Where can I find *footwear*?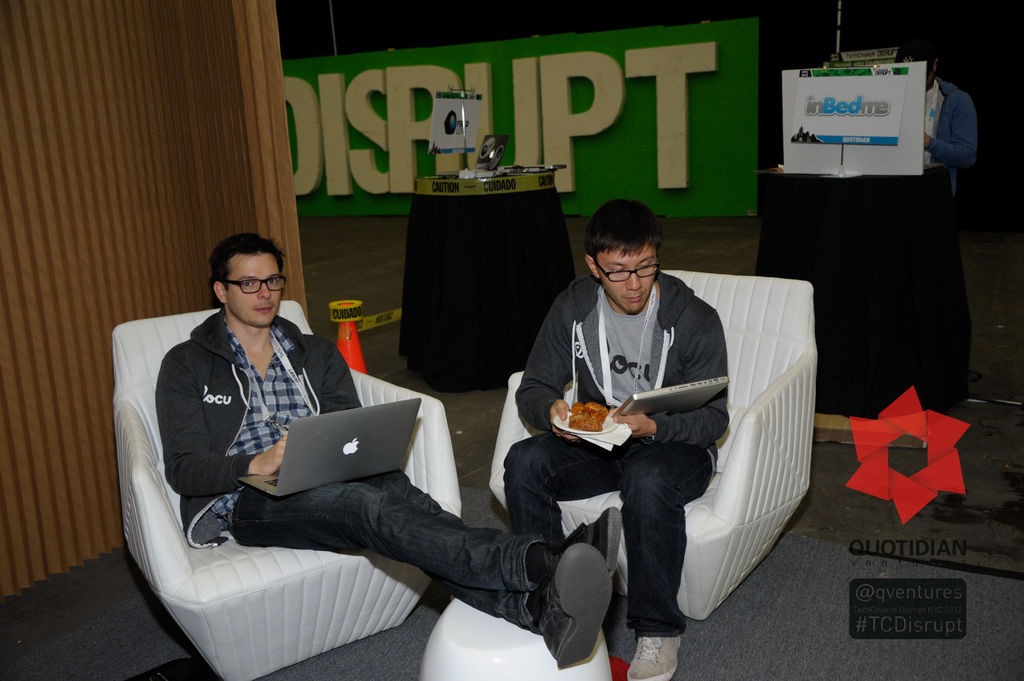
You can find it at box=[623, 634, 686, 680].
